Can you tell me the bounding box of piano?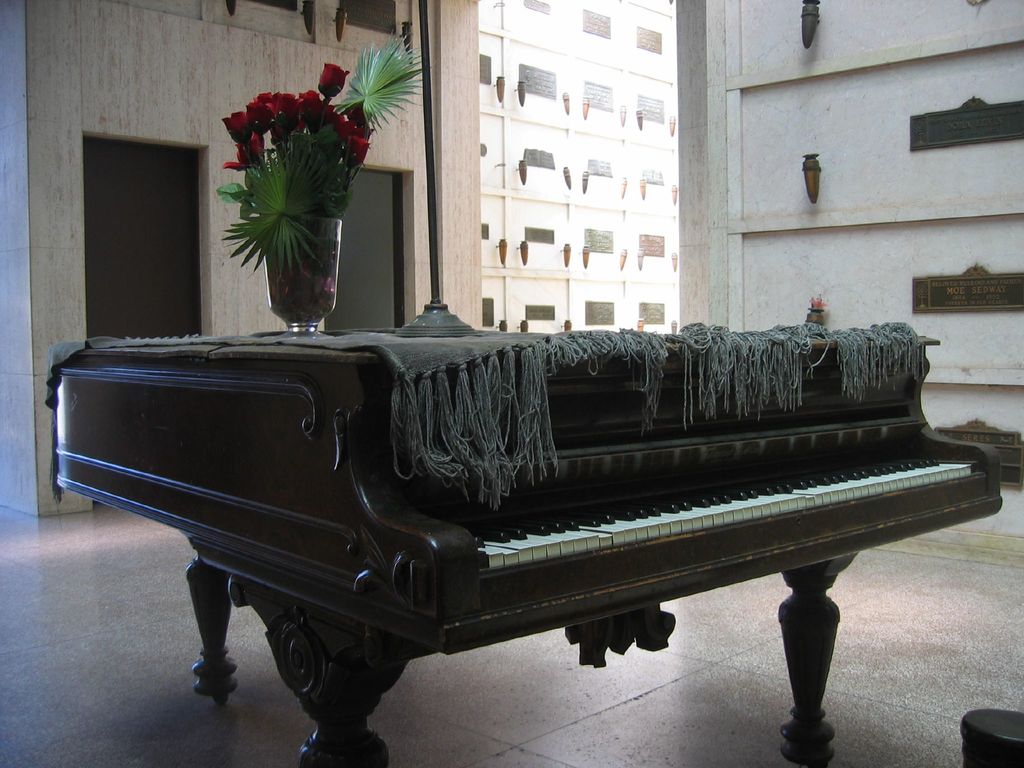
(123,332,1004,725).
